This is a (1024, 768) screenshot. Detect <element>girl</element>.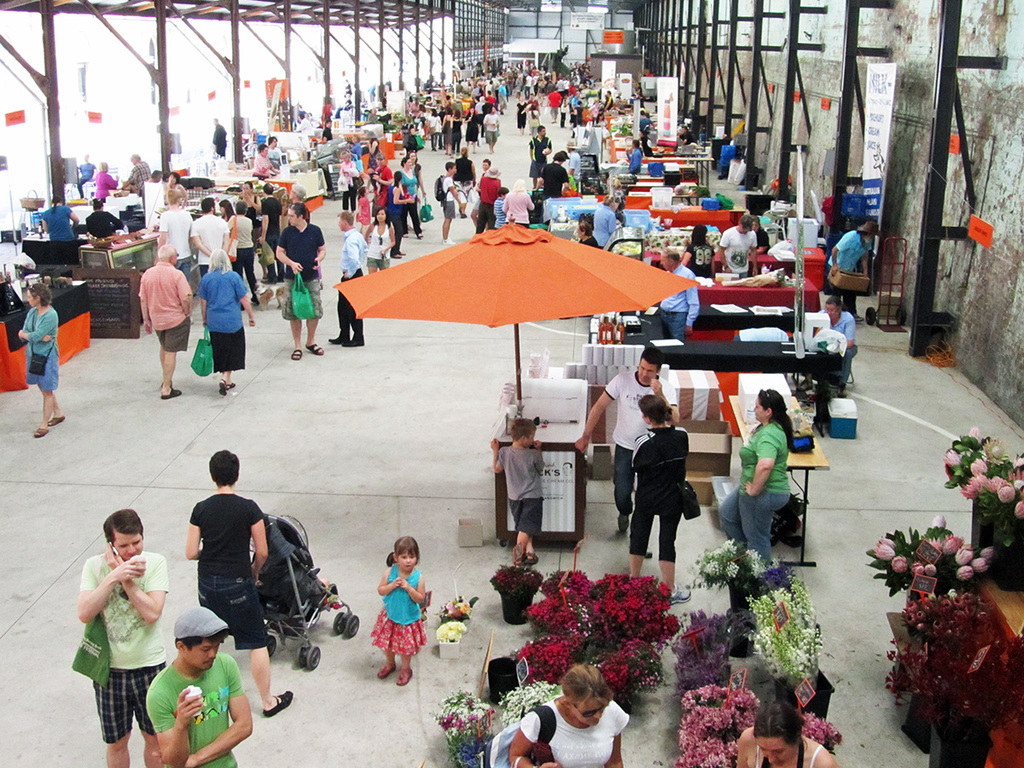
bbox(627, 395, 697, 602).
